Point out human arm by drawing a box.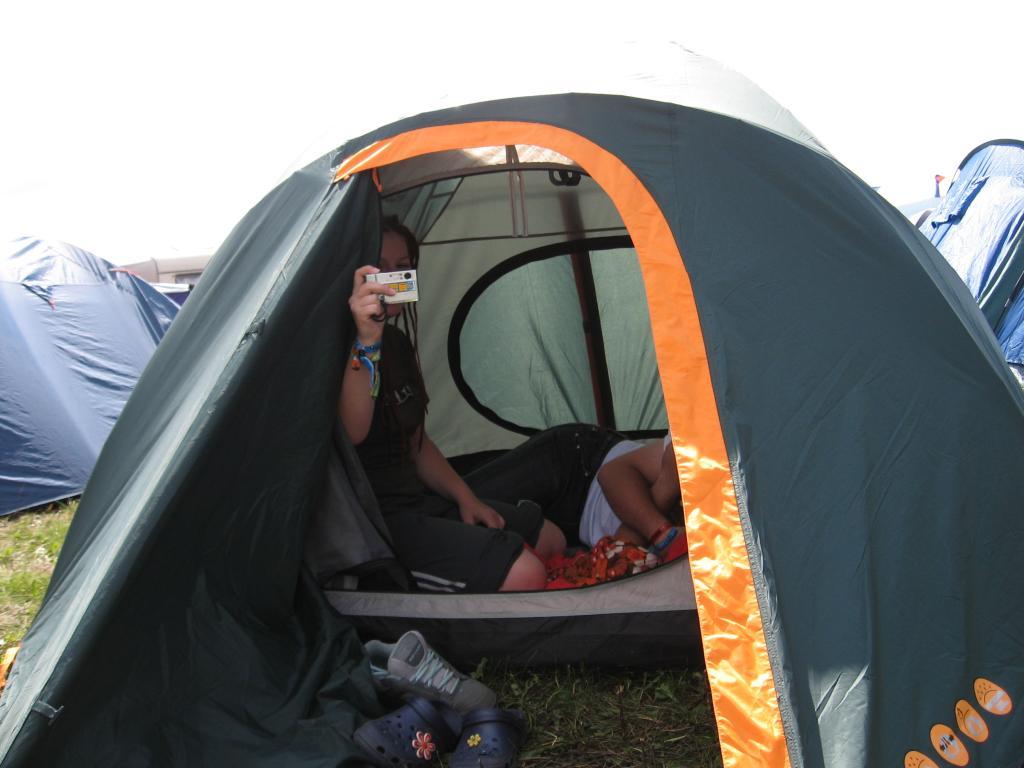
(x1=305, y1=360, x2=393, y2=447).
